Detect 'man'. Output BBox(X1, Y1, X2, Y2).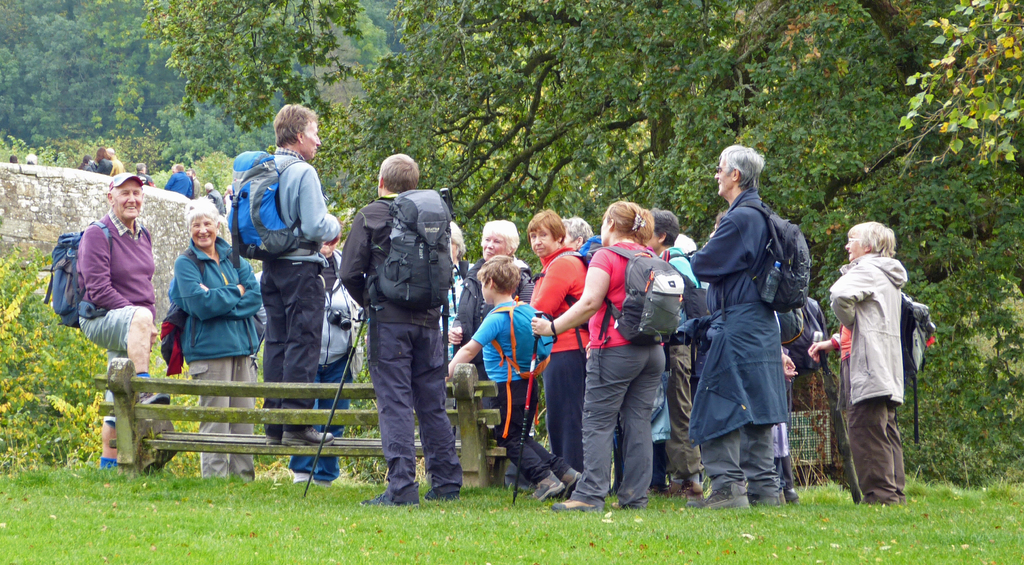
BBox(684, 140, 821, 516).
